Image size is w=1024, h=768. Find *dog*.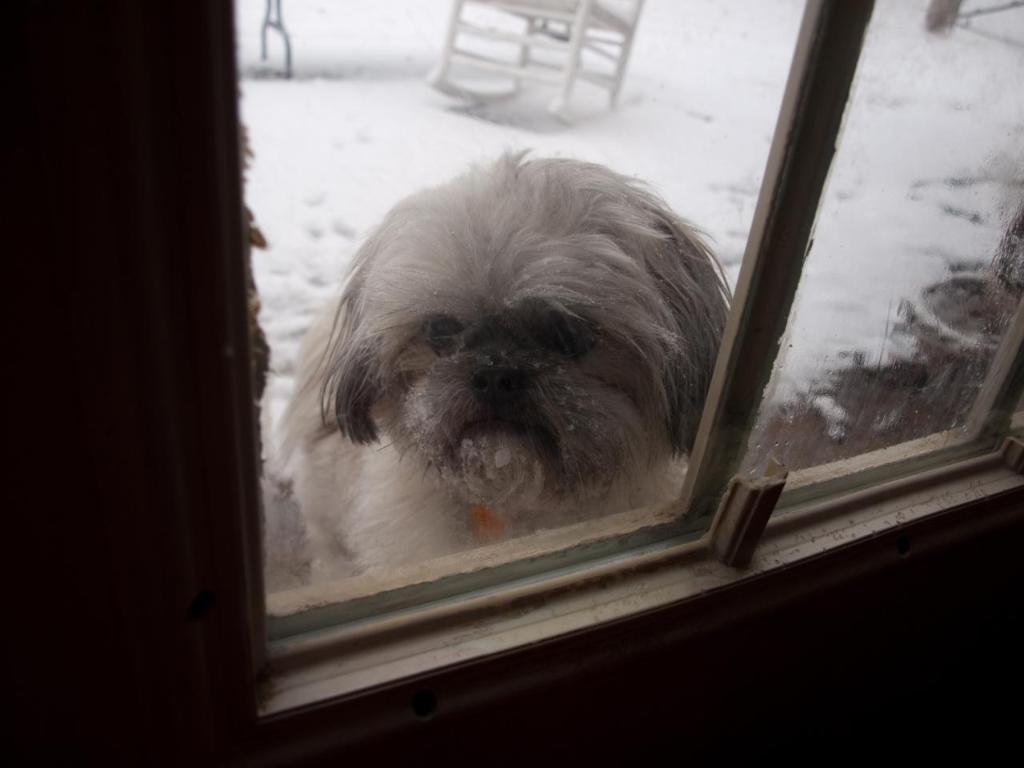
box=[271, 146, 735, 586].
